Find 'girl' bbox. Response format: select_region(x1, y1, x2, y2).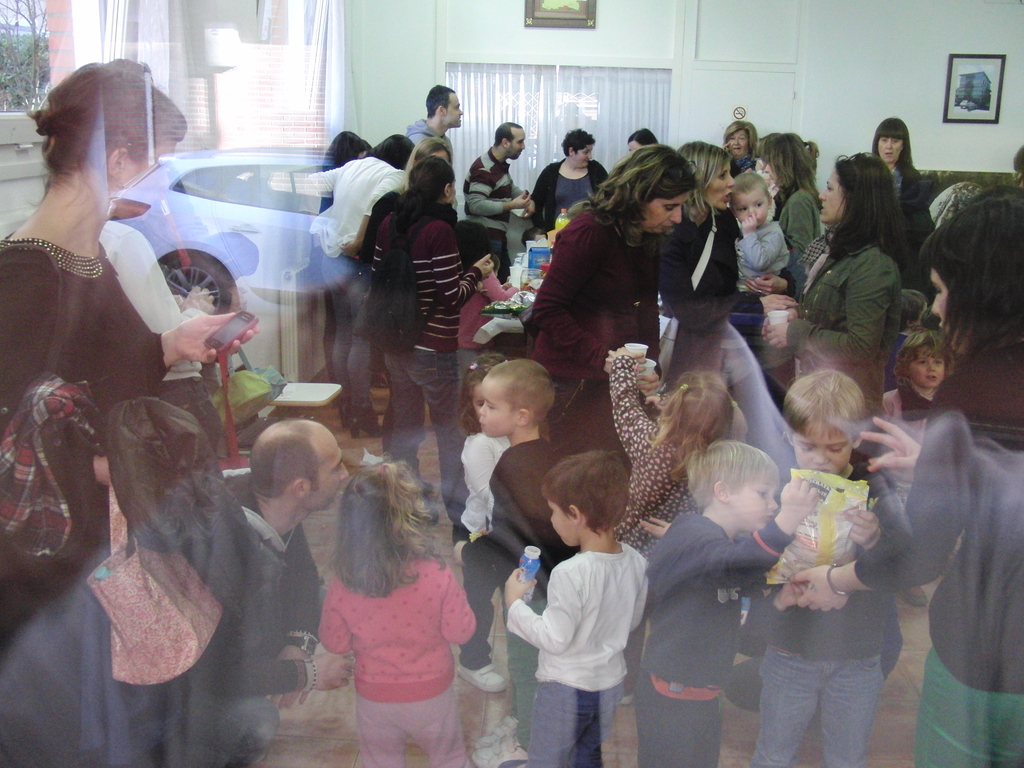
select_region(599, 341, 740, 706).
